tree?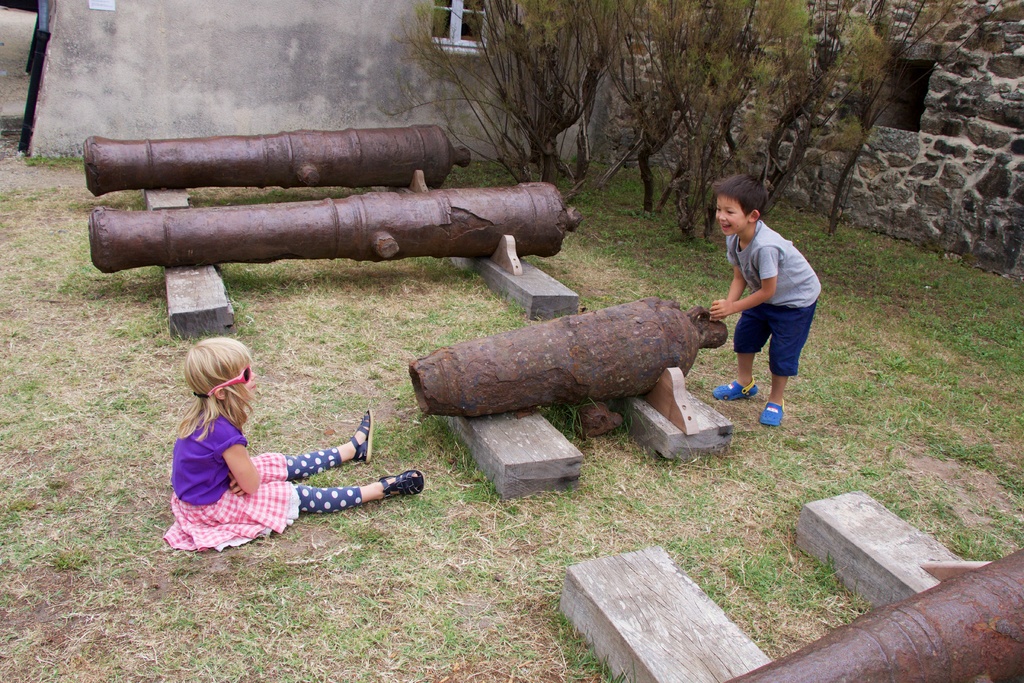
locate(396, 0, 970, 242)
